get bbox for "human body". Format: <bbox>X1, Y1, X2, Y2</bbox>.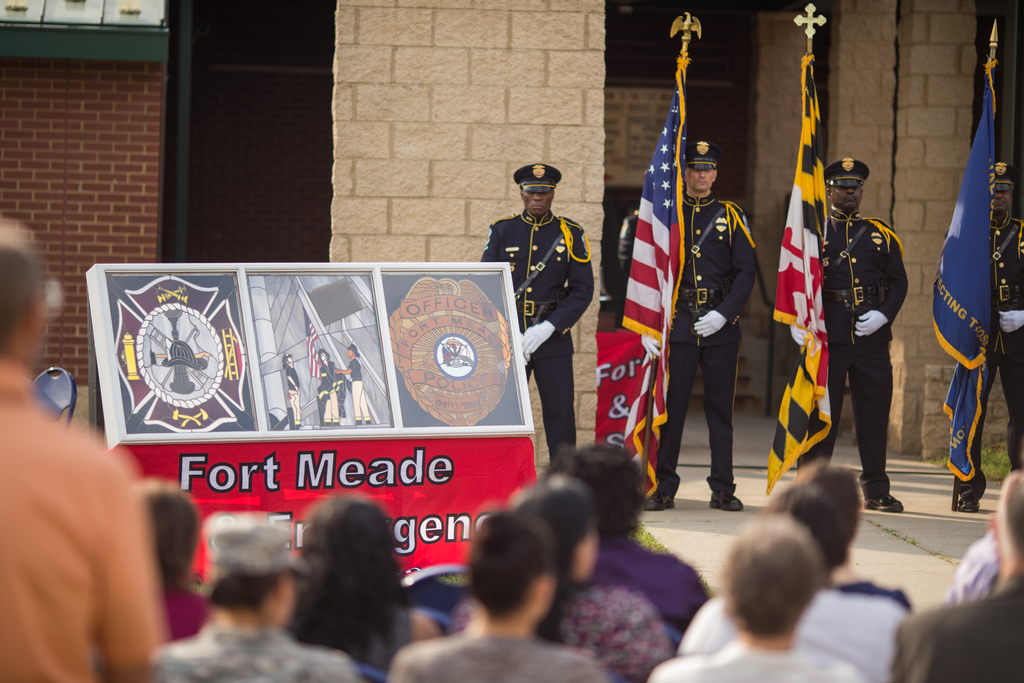
<bbox>282, 355, 306, 425</bbox>.
